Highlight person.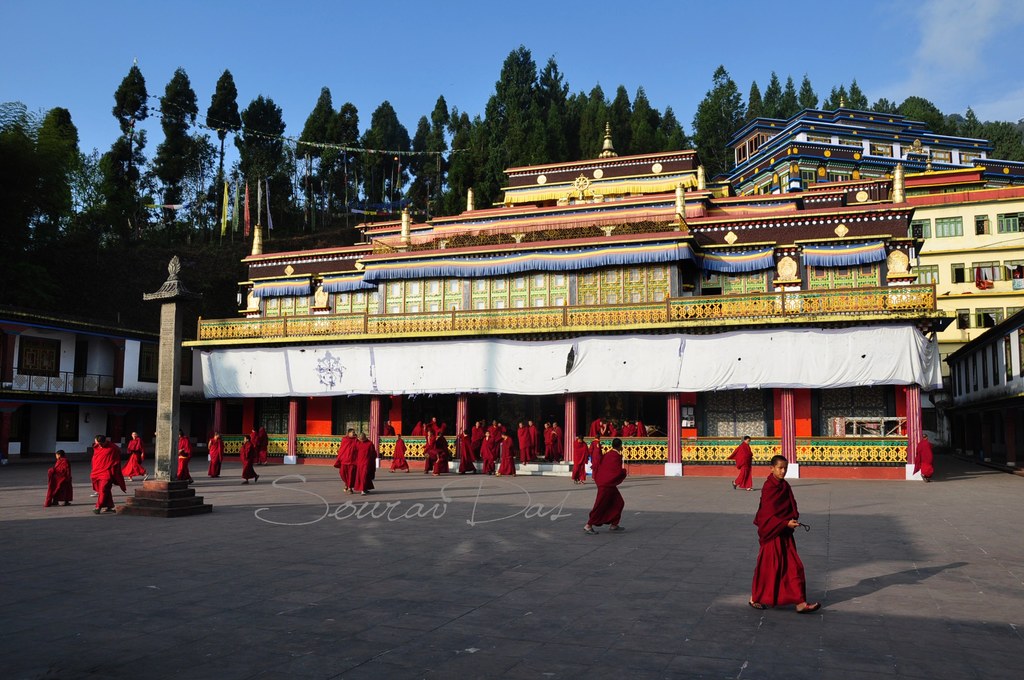
Highlighted region: pyautogui.locateOnScreen(758, 459, 824, 620).
